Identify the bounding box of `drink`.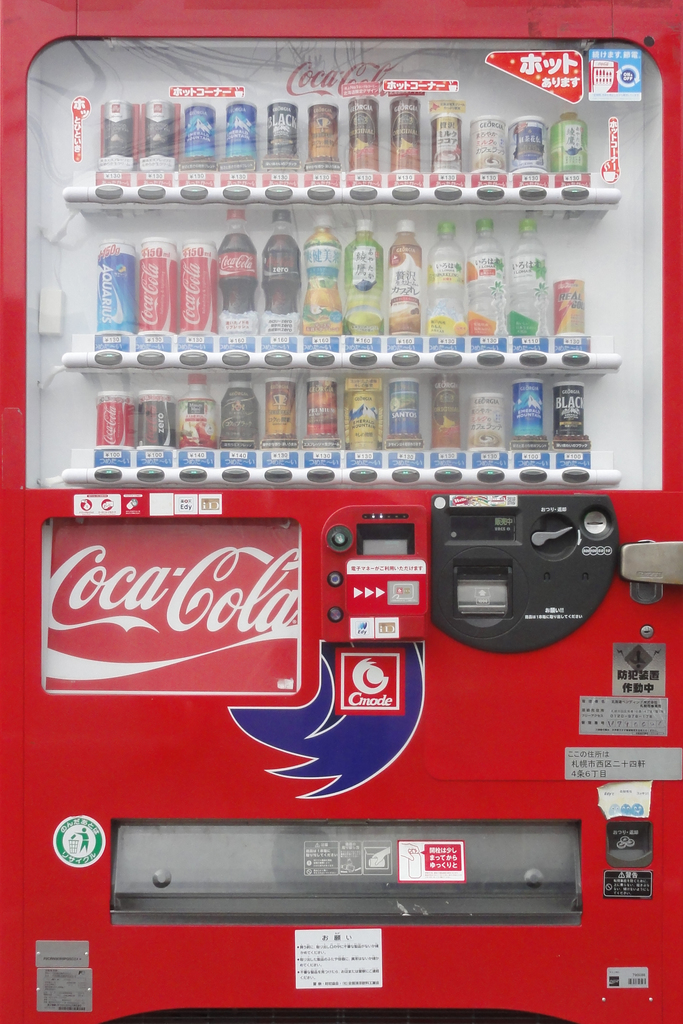
box(302, 99, 343, 166).
